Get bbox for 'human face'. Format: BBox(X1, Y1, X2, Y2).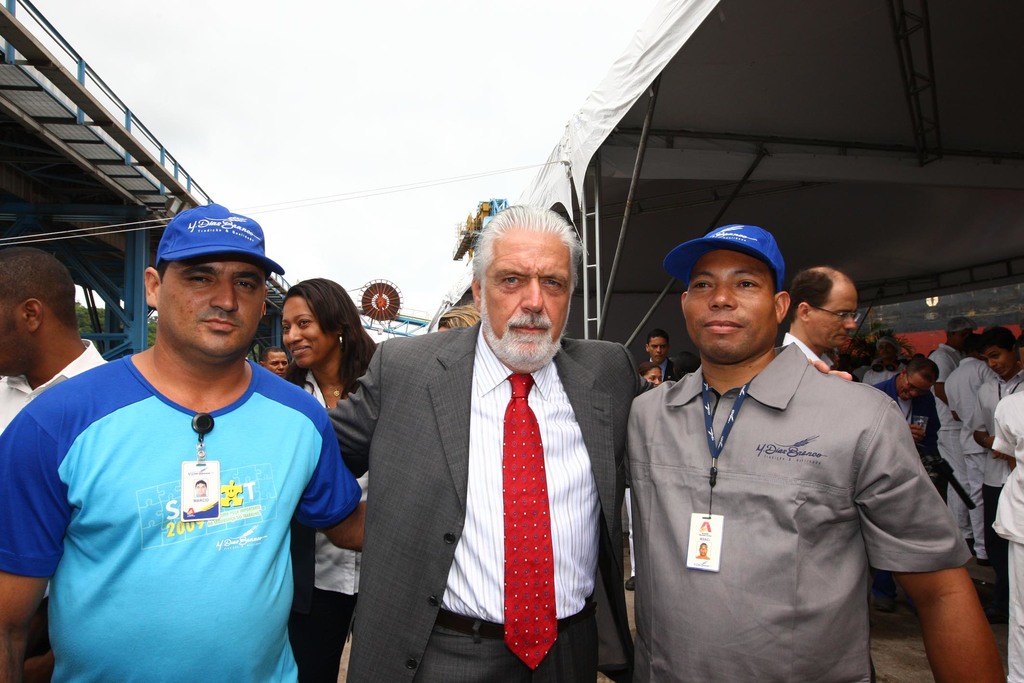
BBox(902, 372, 925, 395).
